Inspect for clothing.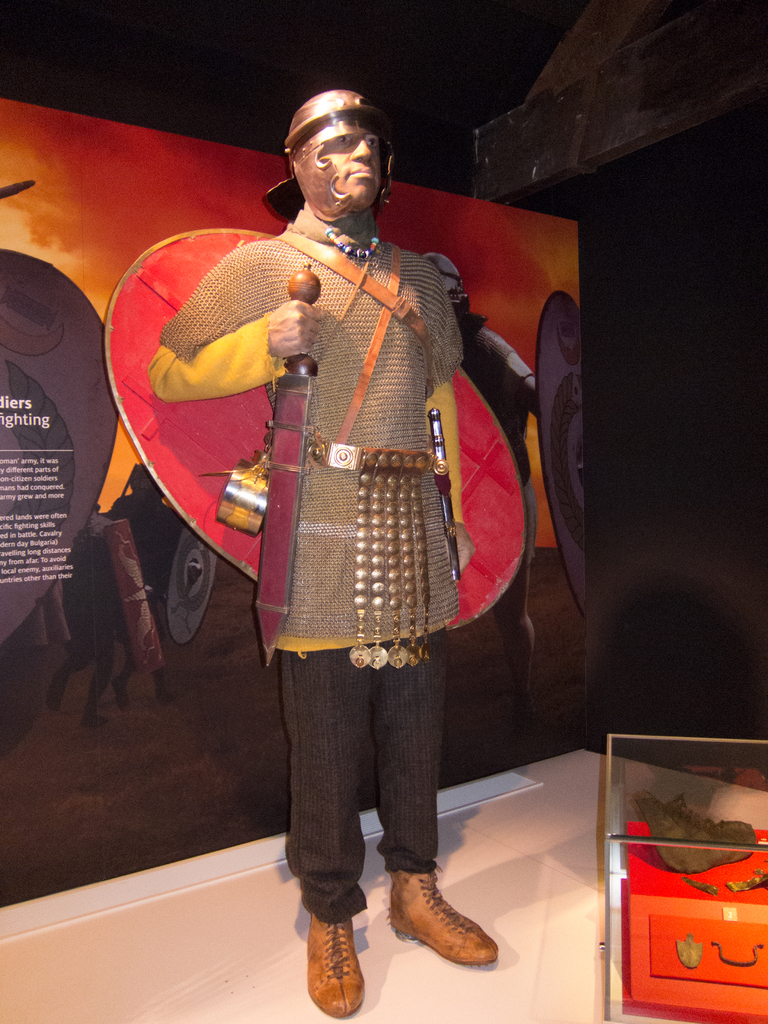
Inspection: {"x1": 159, "y1": 209, "x2": 461, "y2": 628}.
